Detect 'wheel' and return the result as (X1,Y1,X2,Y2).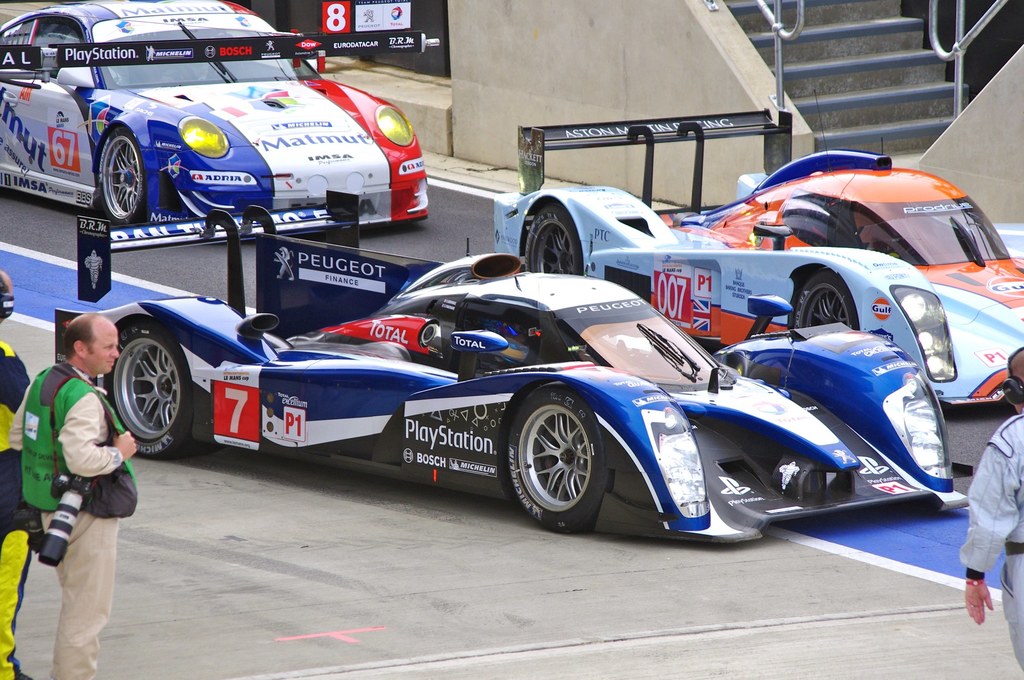
(510,383,609,534).
